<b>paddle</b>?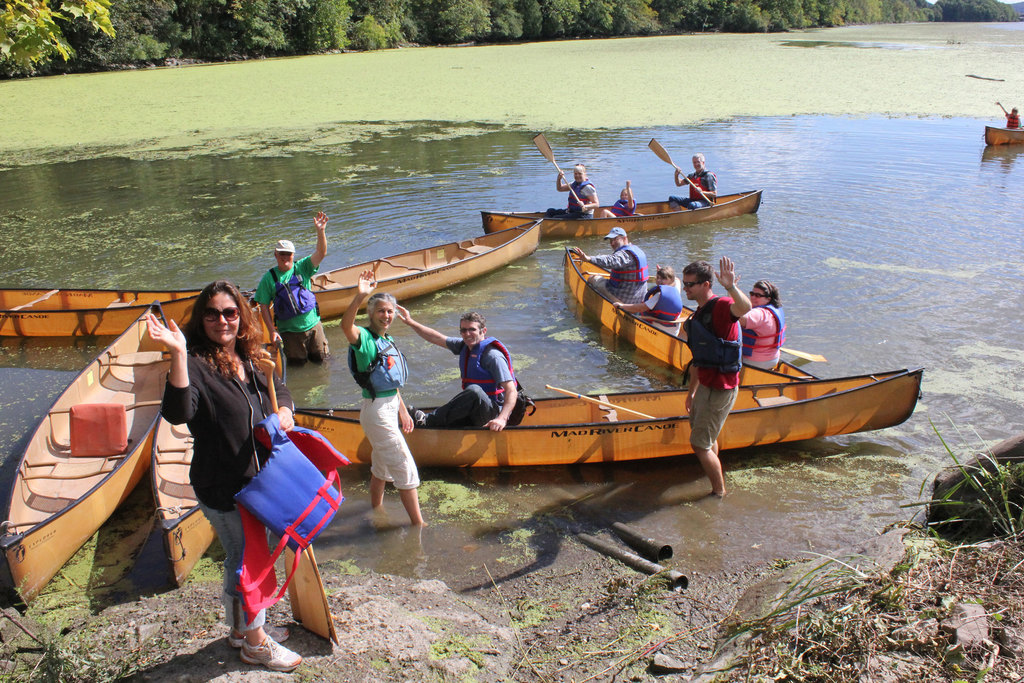
[left=261, top=361, right=337, bottom=646]
